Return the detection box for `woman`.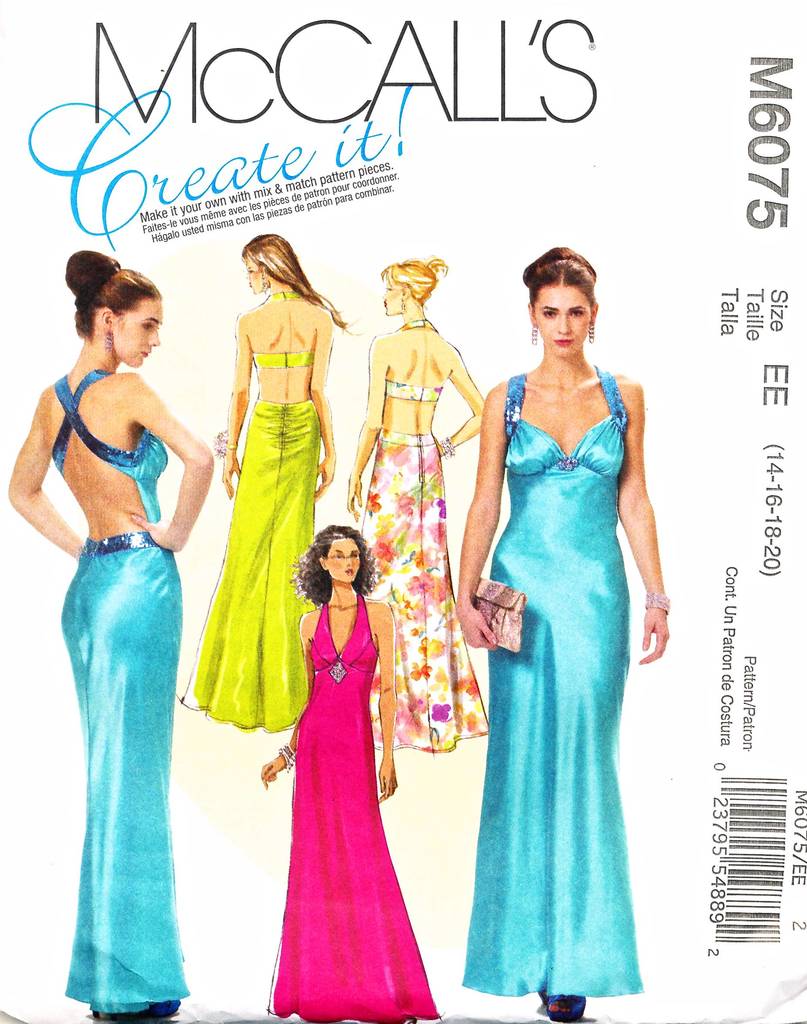
BBox(177, 237, 351, 733).
